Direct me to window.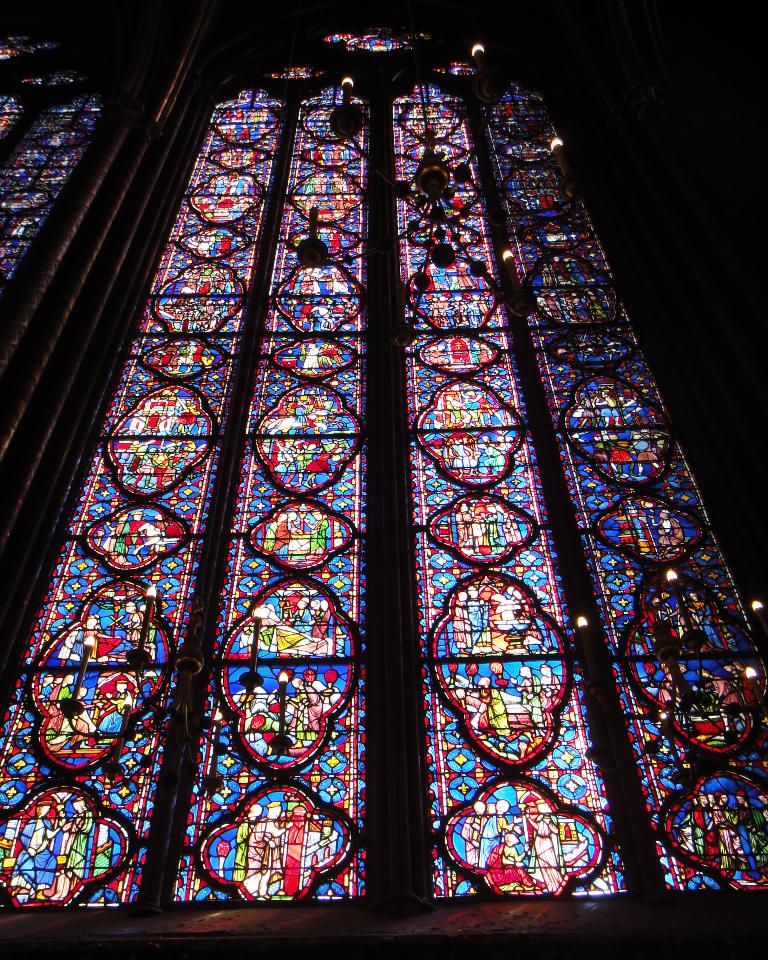
Direction: 0,16,767,941.
